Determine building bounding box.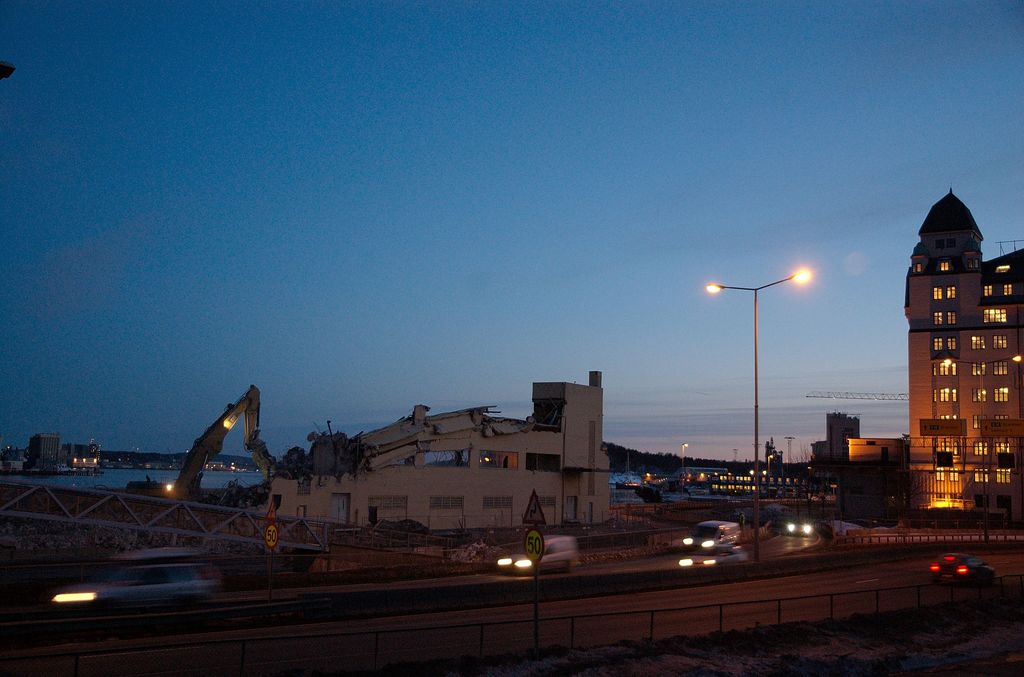
Determined: 846,429,906,464.
